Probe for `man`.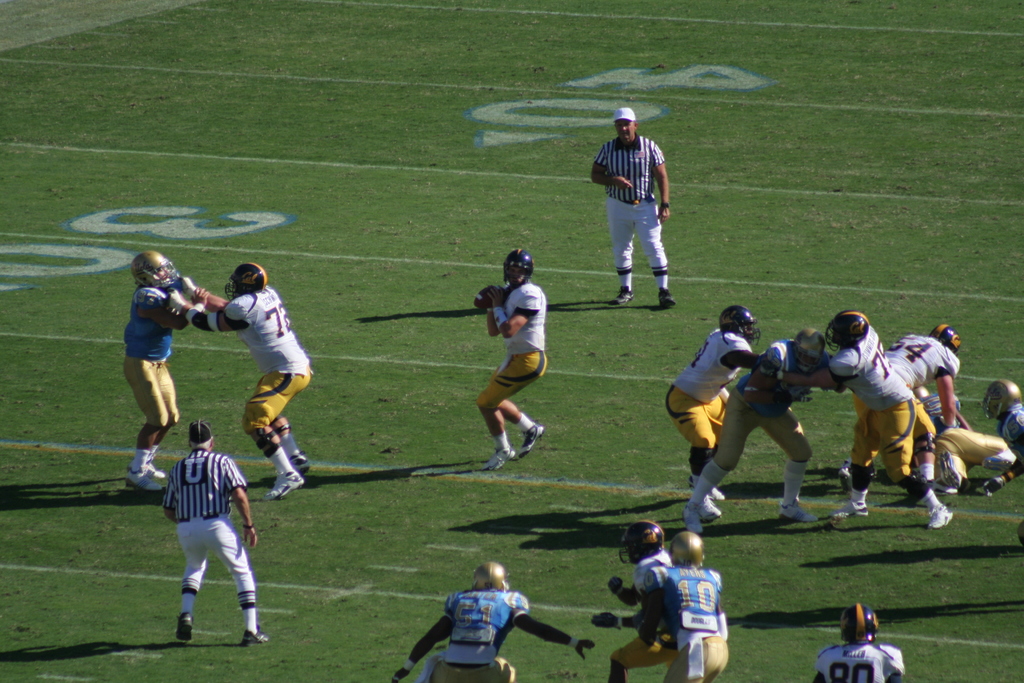
Probe result: 664, 304, 770, 499.
